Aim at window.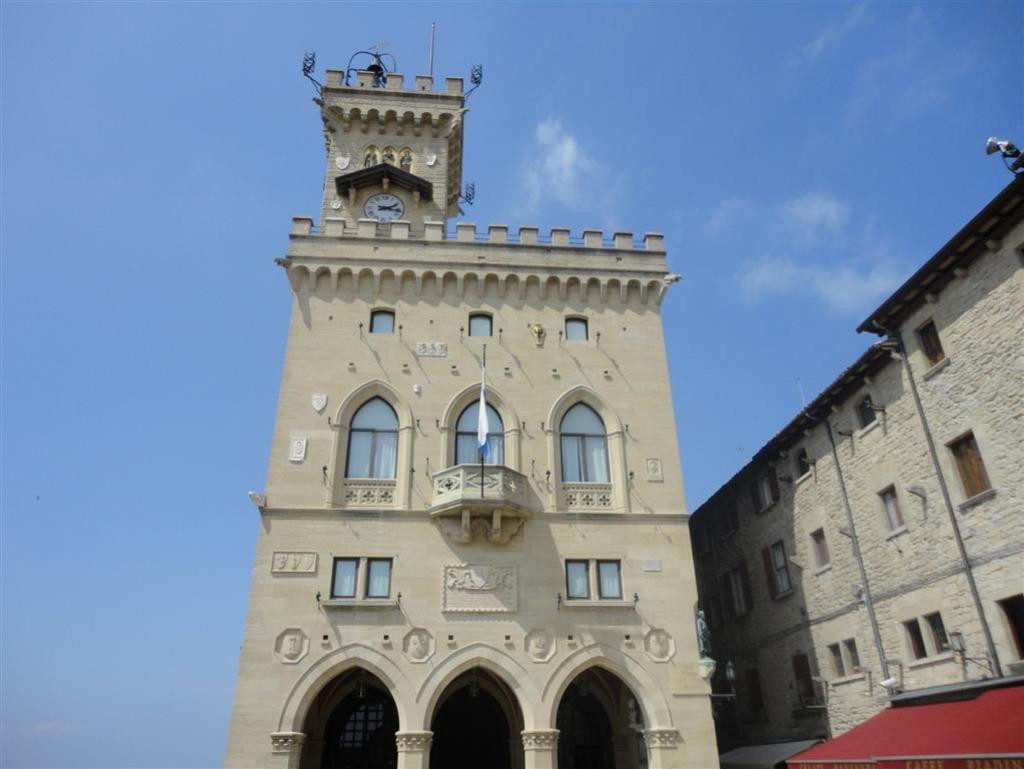
Aimed at box=[940, 425, 999, 512].
